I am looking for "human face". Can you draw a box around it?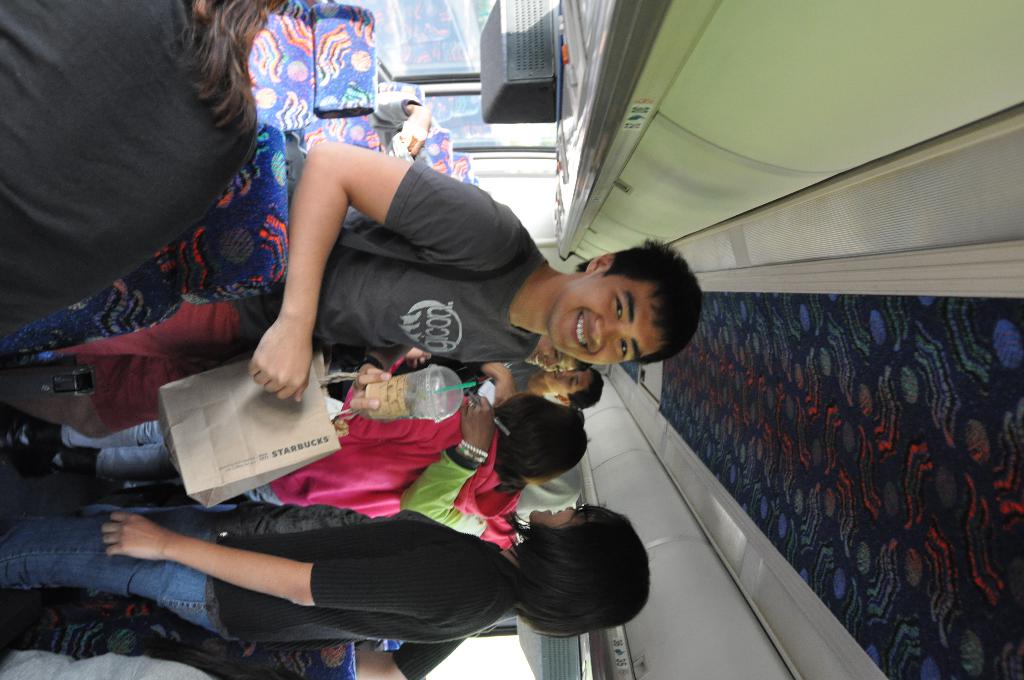
Sure, the bounding box is [left=541, top=362, right=593, bottom=397].
